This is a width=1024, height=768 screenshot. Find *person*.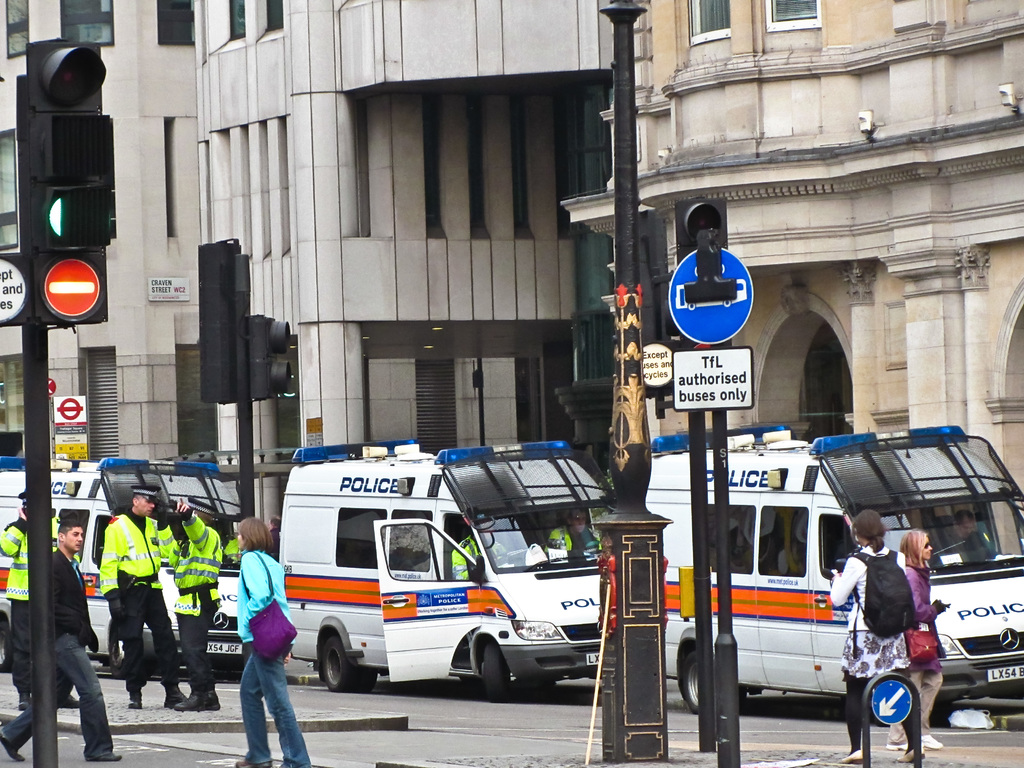
Bounding box: box(887, 525, 950, 753).
